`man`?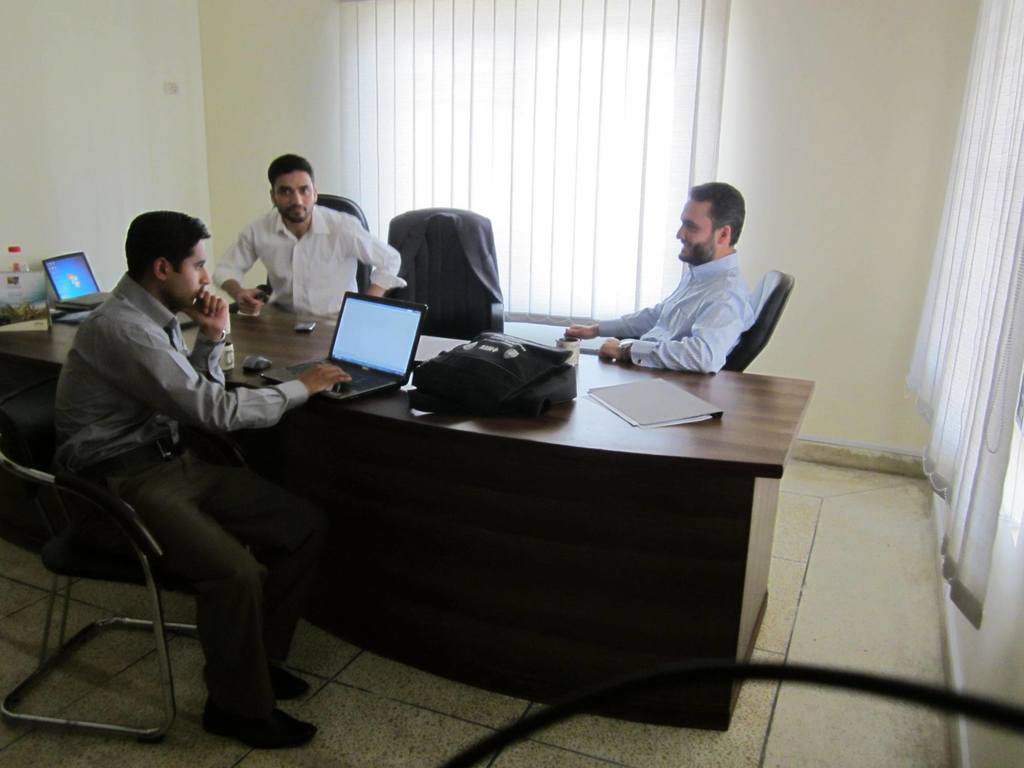
locate(35, 186, 305, 714)
